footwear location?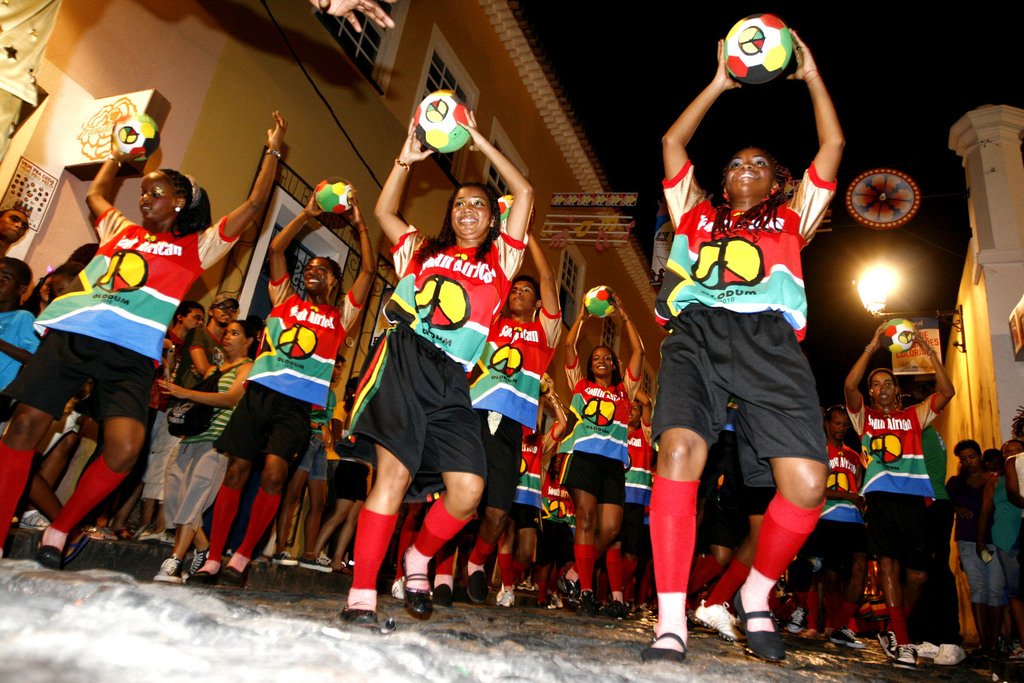
334,610,380,627
